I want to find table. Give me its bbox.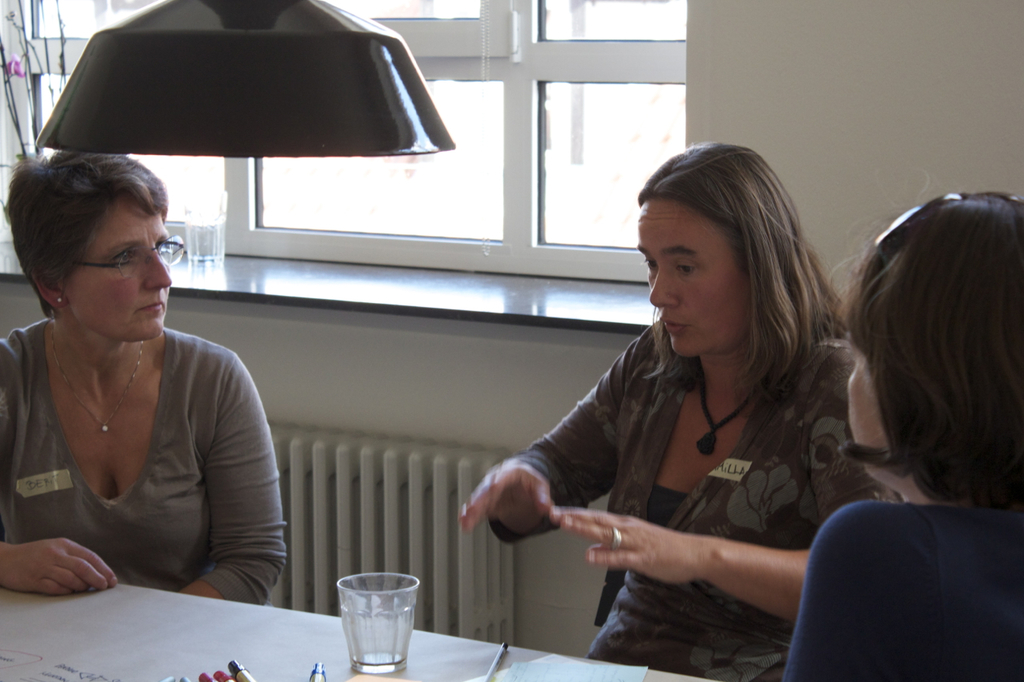
(0, 586, 695, 681).
